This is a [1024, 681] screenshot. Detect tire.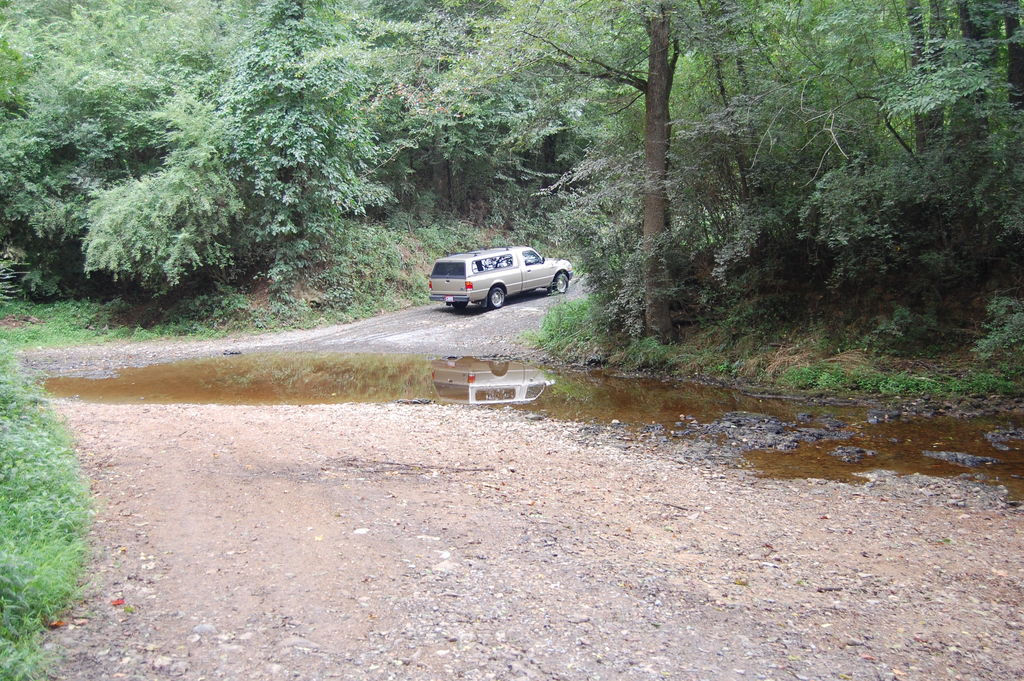
[x1=552, y1=273, x2=570, y2=293].
